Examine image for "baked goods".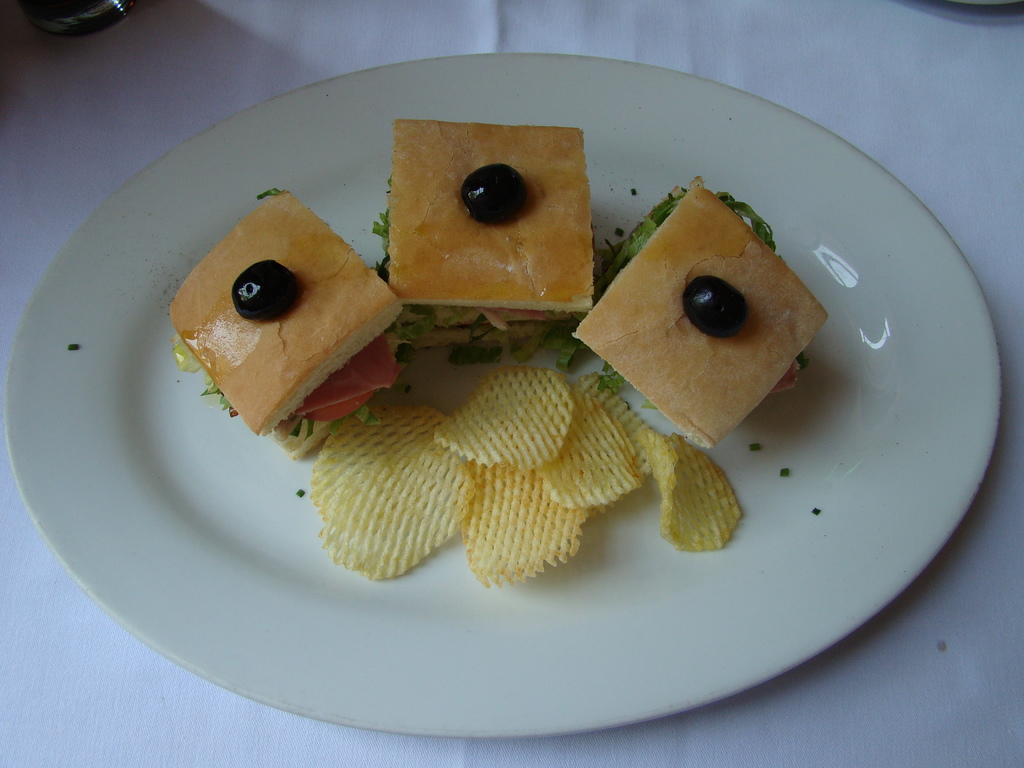
Examination result: pyautogui.locateOnScreen(387, 111, 611, 358).
